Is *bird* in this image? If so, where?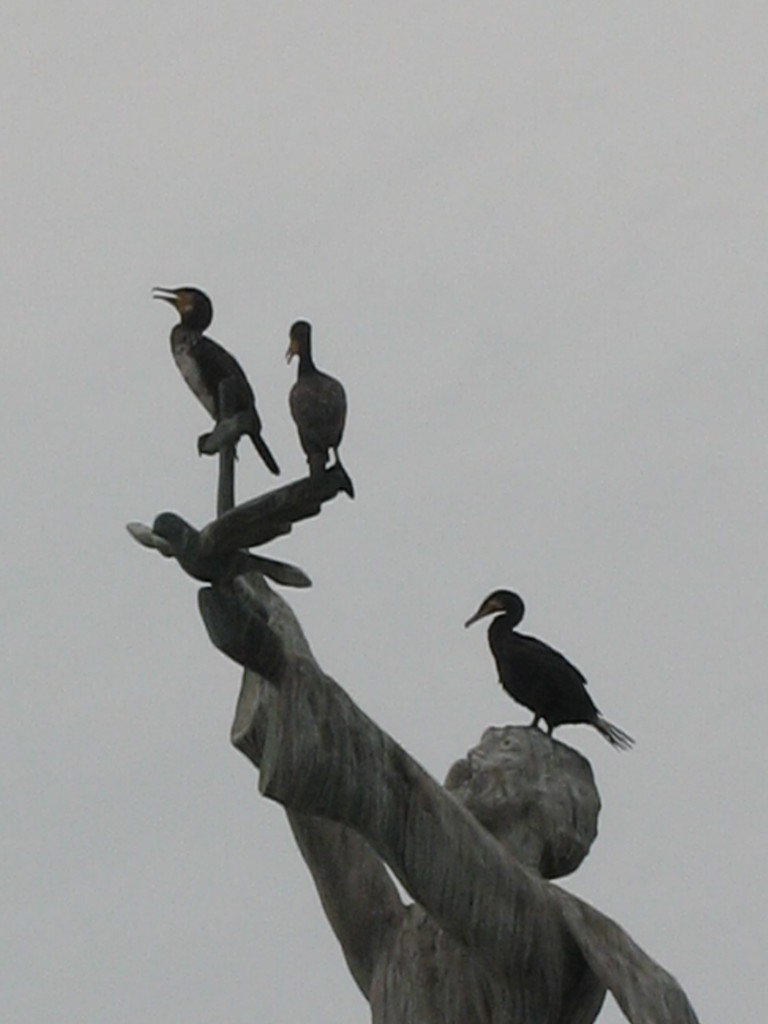
Yes, at locate(471, 591, 642, 772).
